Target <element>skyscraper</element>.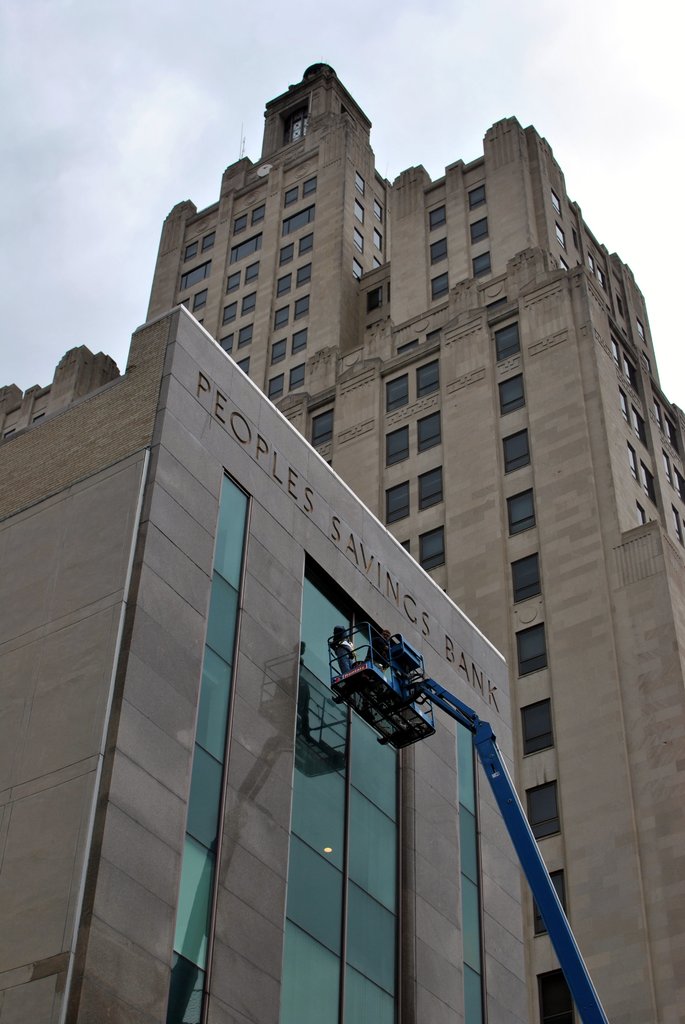
Target region: pyautogui.locateOnScreen(0, 286, 509, 1023).
